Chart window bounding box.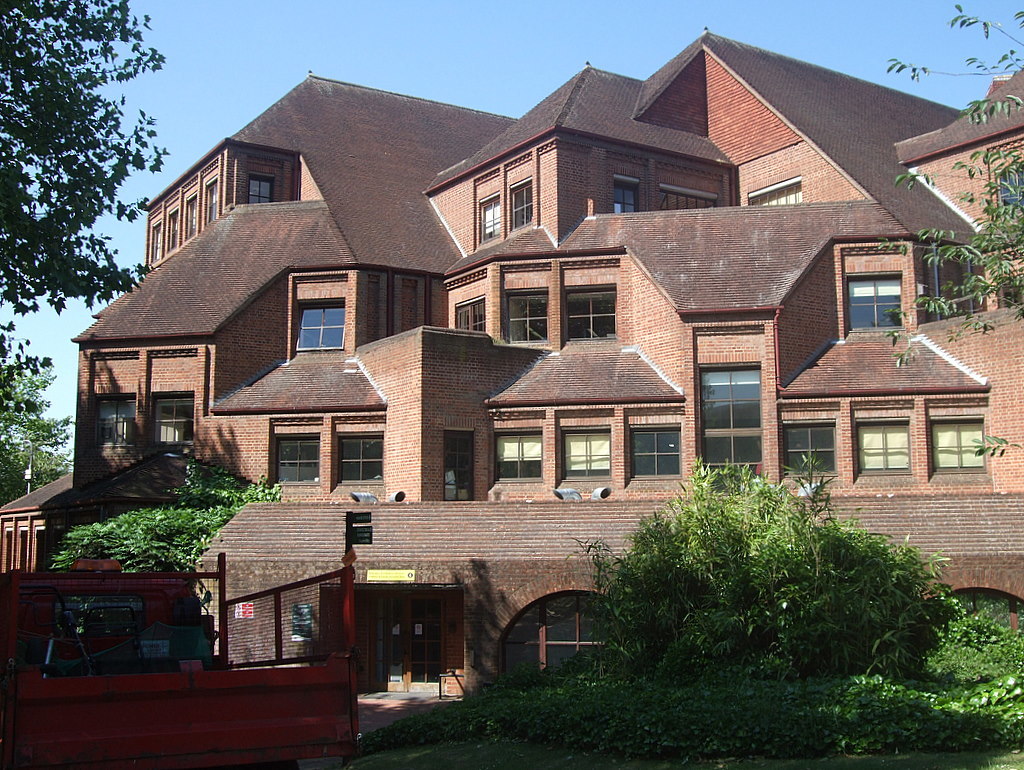
Charted: [482, 192, 505, 241].
